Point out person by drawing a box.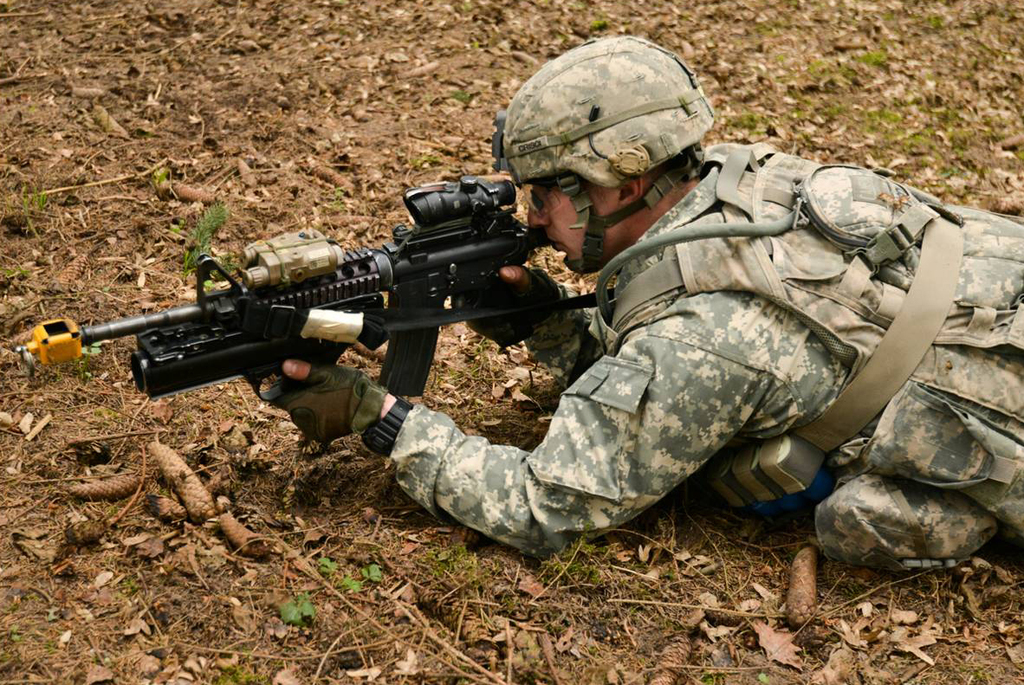
bbox(247, 87, 946, 604).
